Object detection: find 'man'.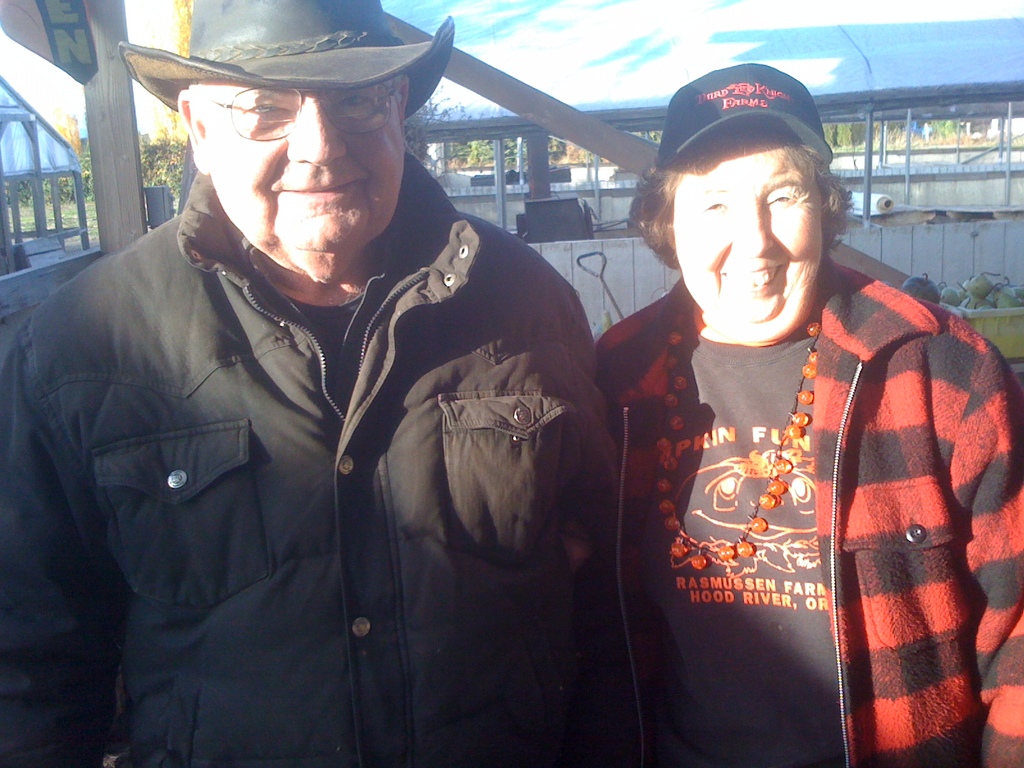
crop(38, 3, 669, 759).
